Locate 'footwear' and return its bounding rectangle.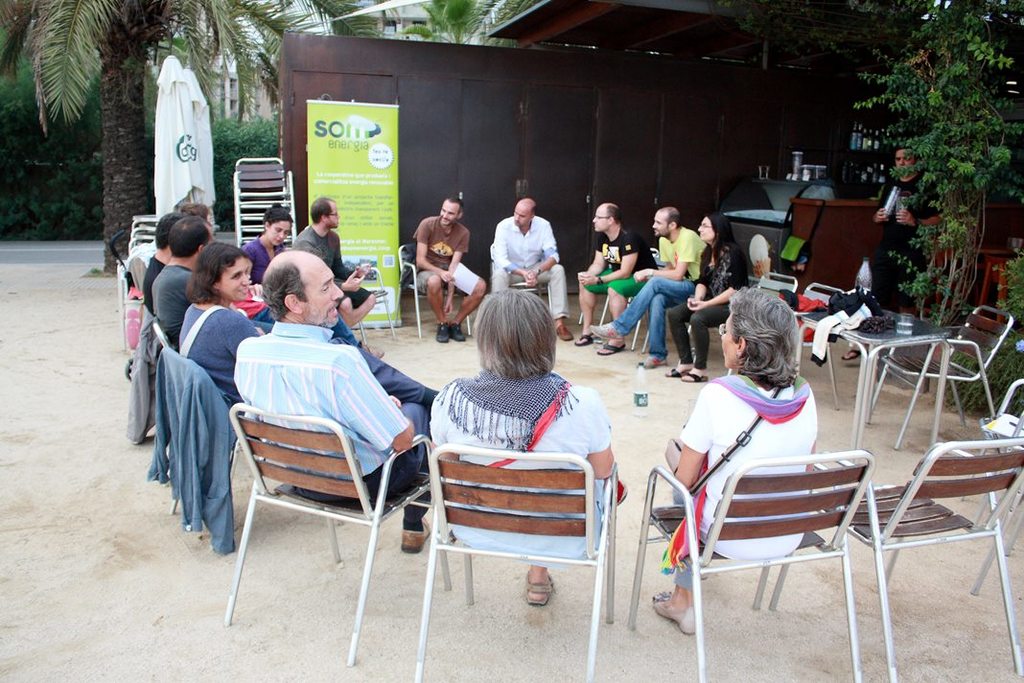
box=[401, 514, 431, 551].
